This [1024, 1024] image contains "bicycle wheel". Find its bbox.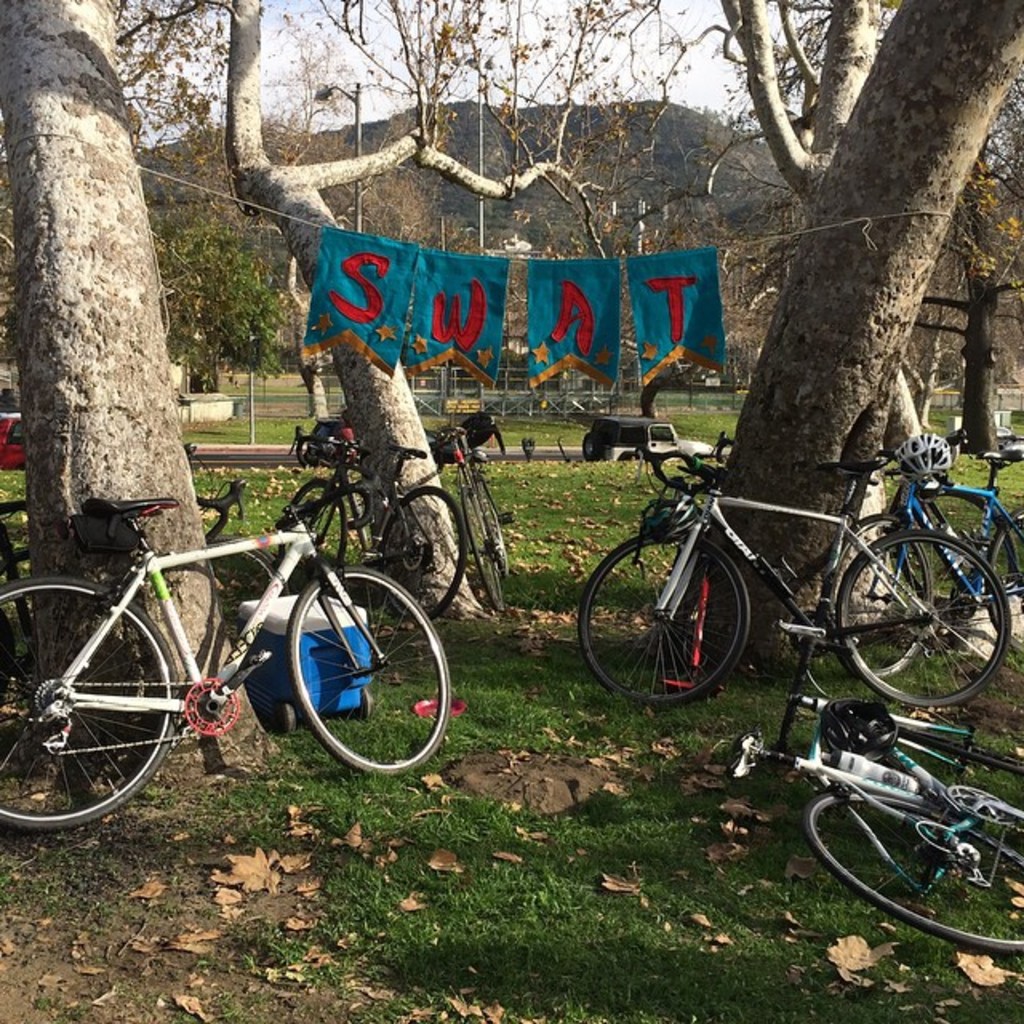
{"left": 288, "top": 562, "right": 454, "bottom": 776}.
